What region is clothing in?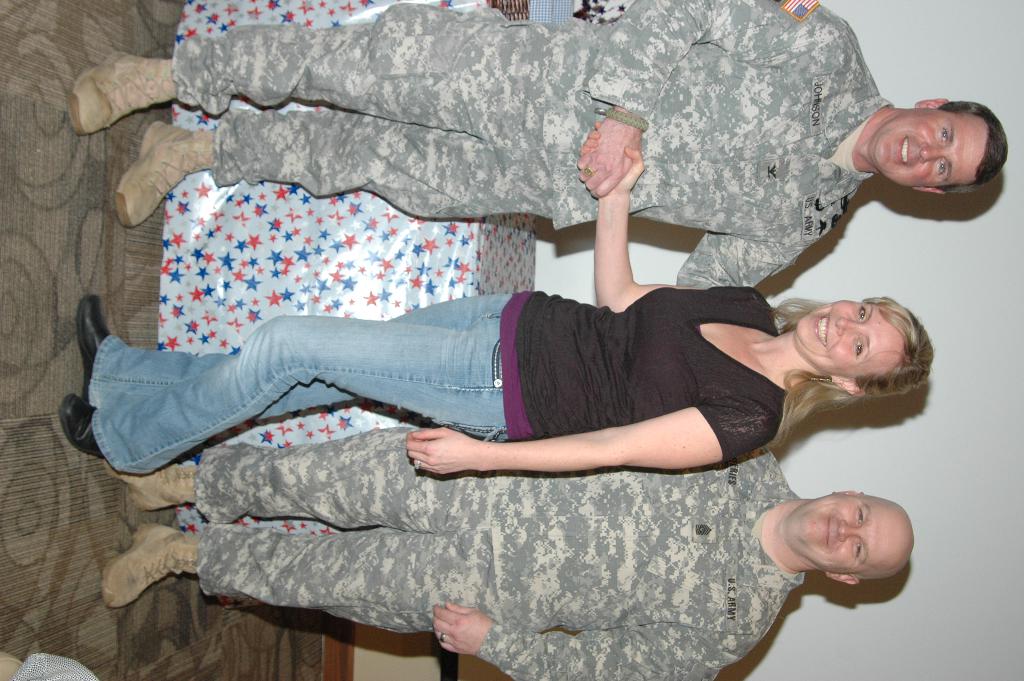
<box>91,386,858,647</box>.
